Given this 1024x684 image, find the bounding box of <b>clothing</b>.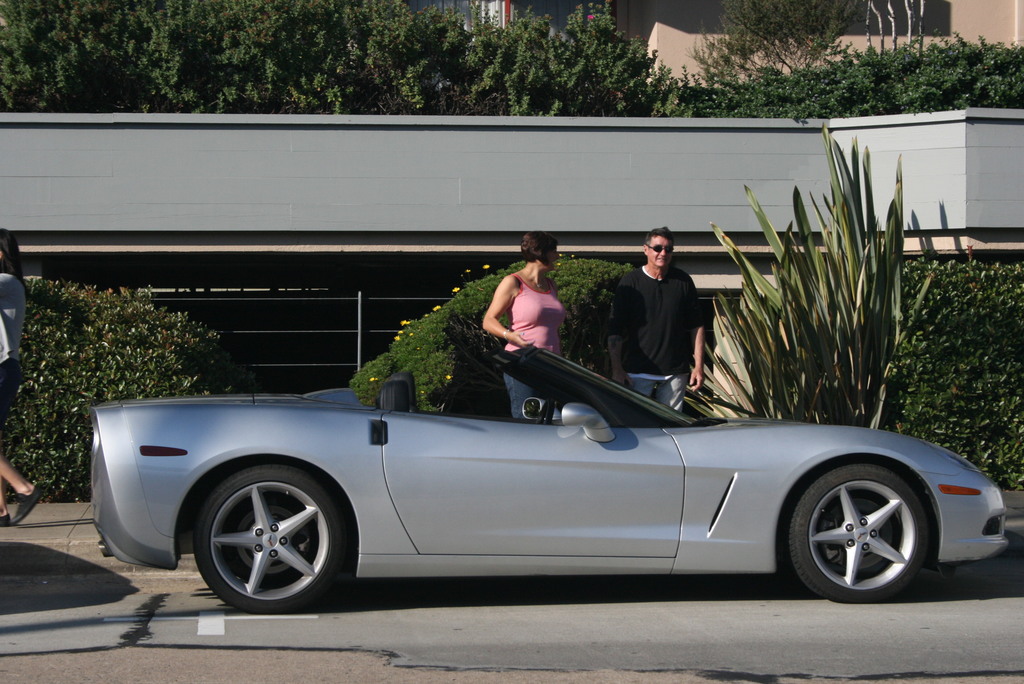
x1=1 y1=355 x2=30 y2=431.
